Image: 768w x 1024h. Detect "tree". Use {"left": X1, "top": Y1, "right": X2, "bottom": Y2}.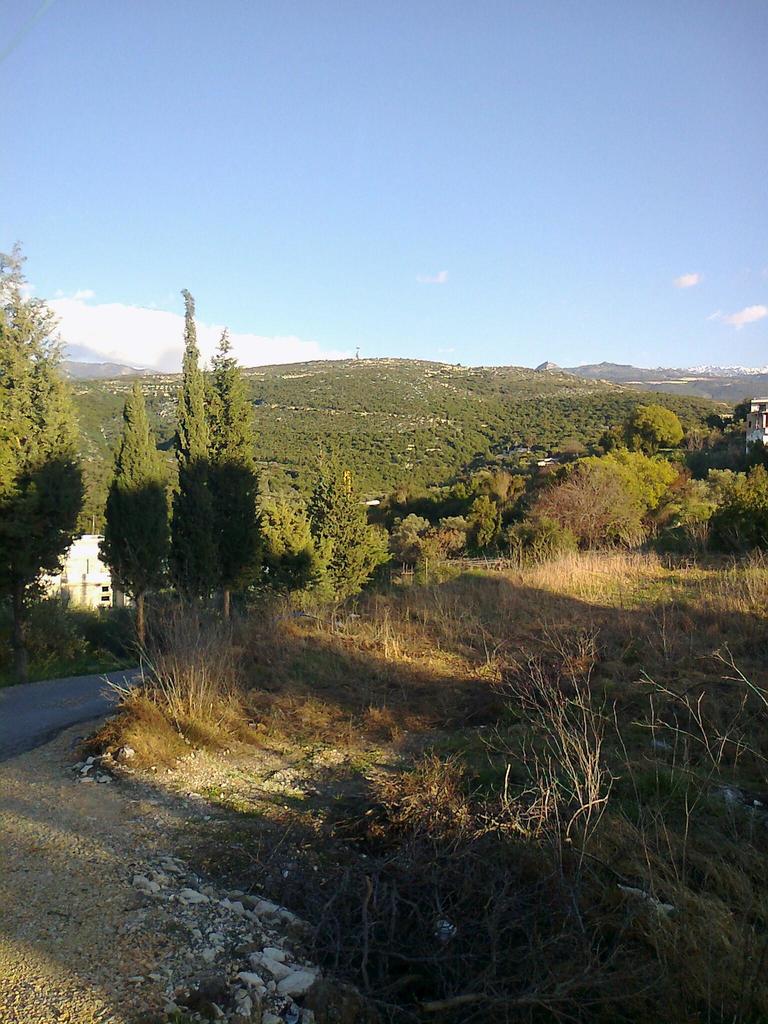
{"left": 98, "top": 378, "right": 173, "bottom": 657}.
